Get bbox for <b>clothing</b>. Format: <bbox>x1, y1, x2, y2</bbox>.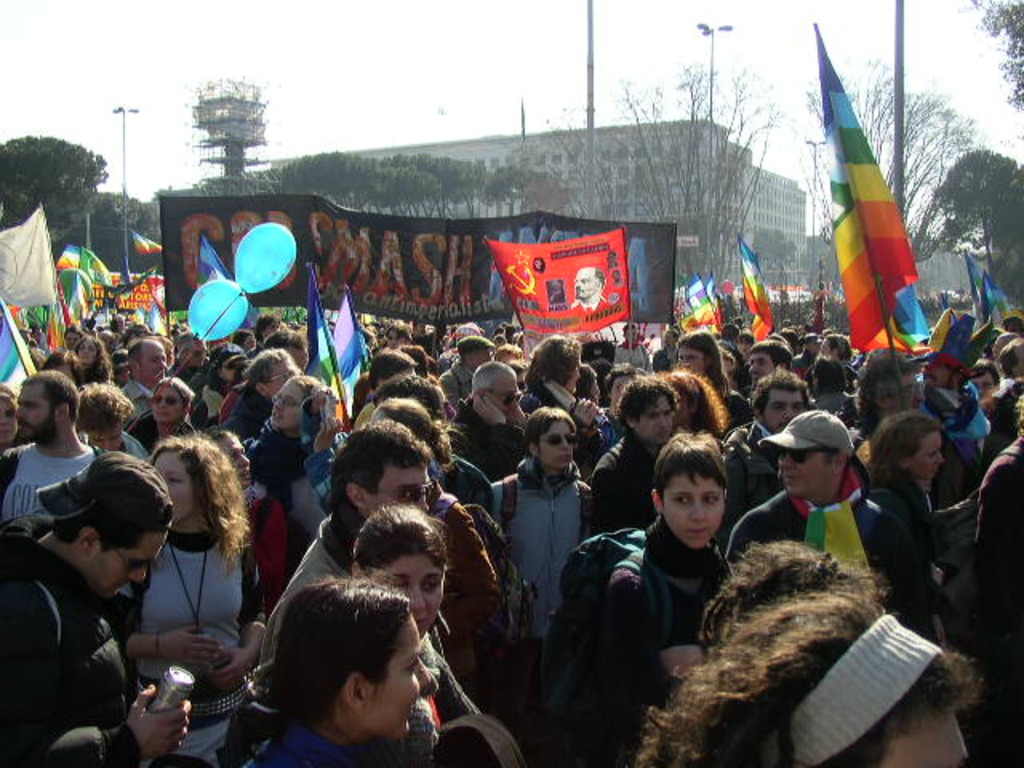
<bbox>750, 411, 867, 474</bbox>.
